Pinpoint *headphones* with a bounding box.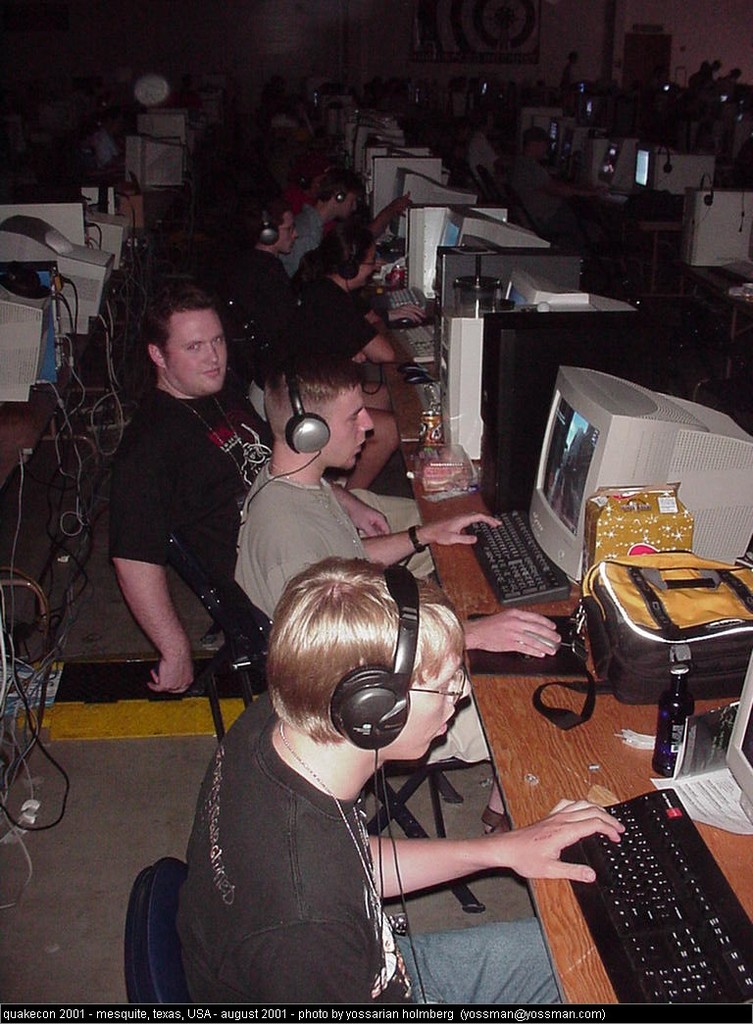
bbox(256, 206, 280, 246).
